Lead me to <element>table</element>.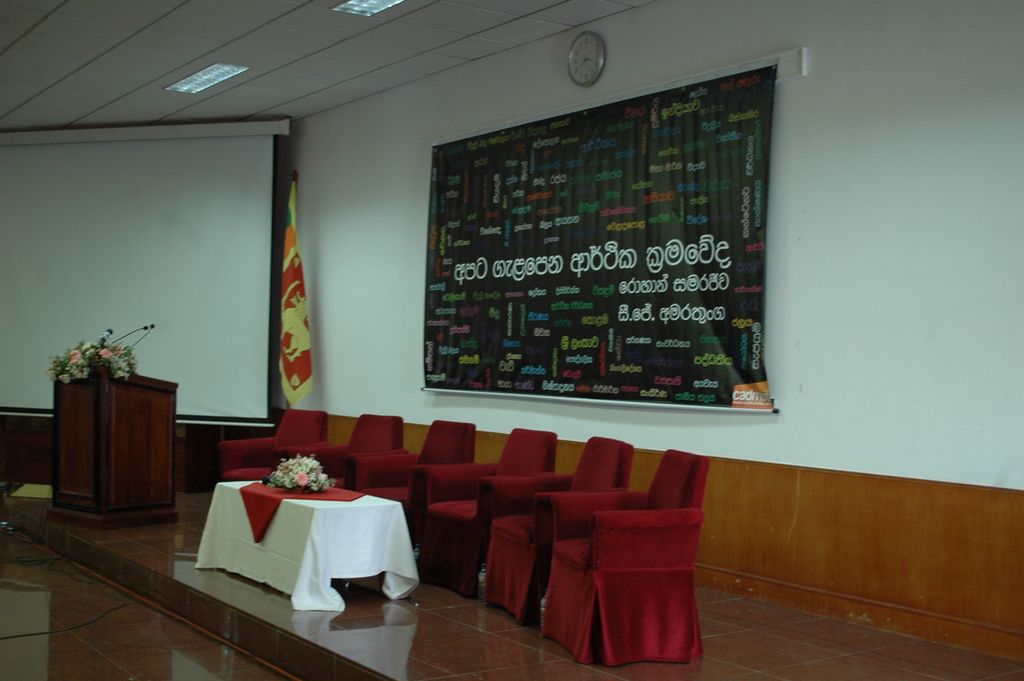
Lead to locate(192, 472, 419, 628).
